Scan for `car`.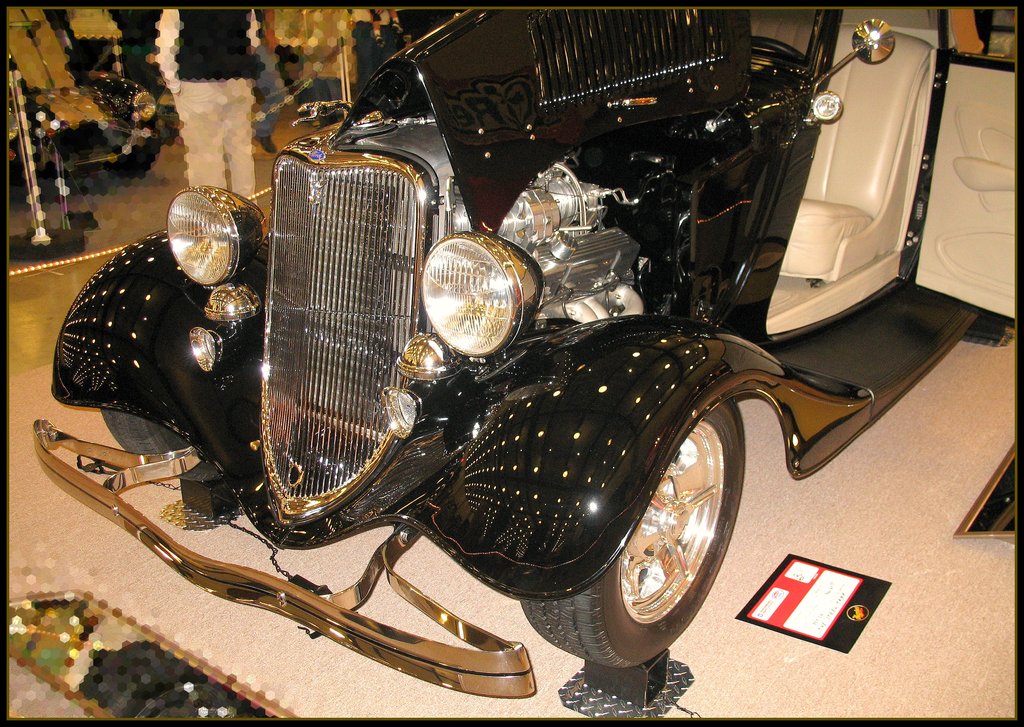
Scan result: x1=60 y1=12 x2=888 y2=726.
